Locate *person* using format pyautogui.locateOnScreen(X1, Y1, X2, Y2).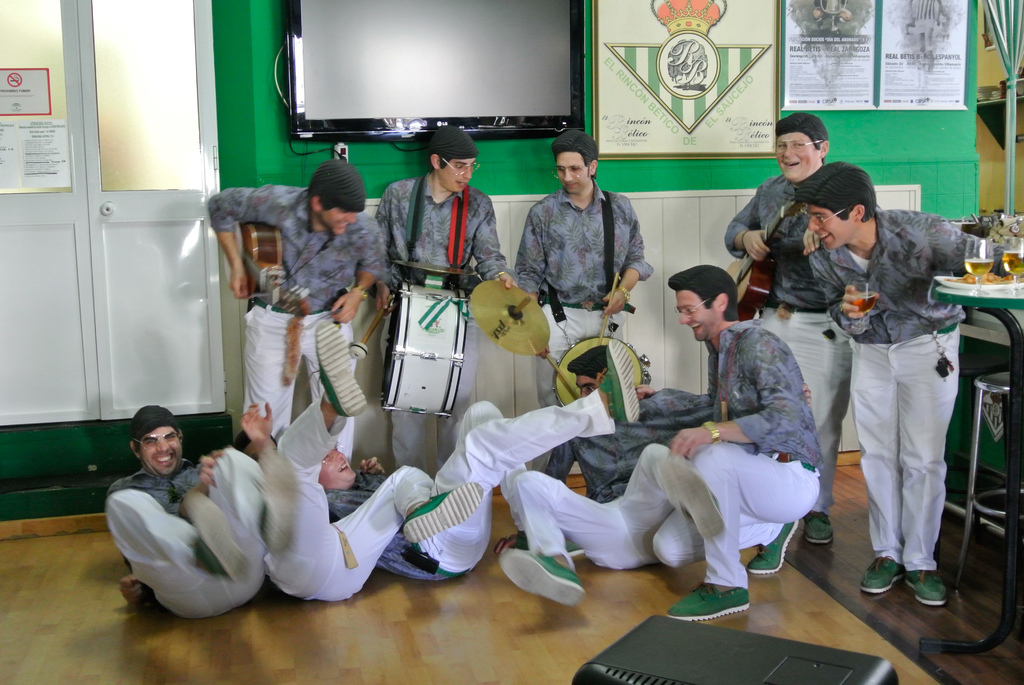
pyautogui.locateOnScreen(368, 114, 527, 418).
